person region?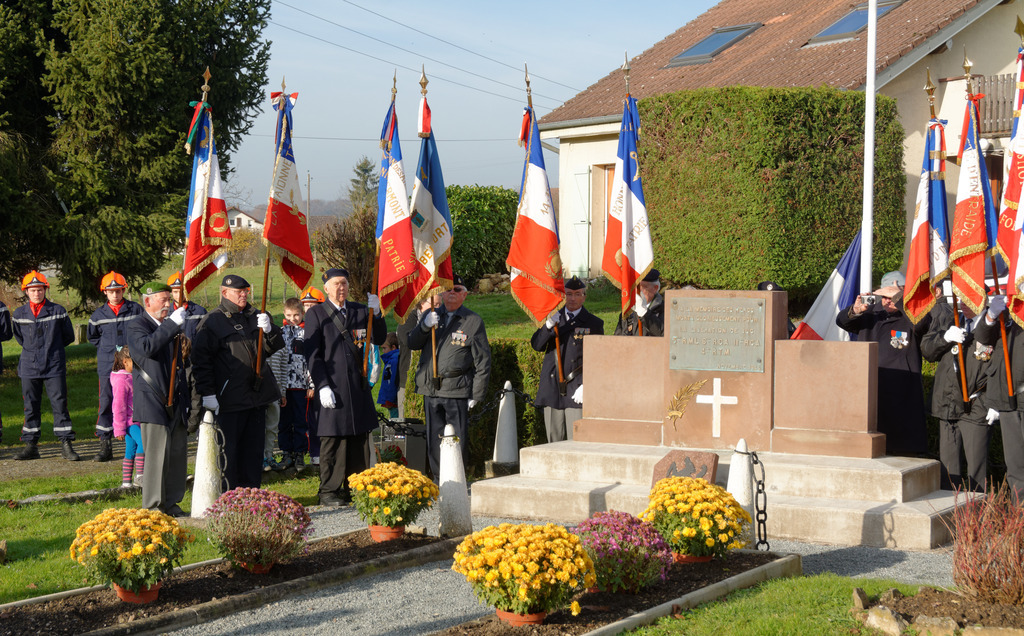
pyautogui.locateOnScreen(301, 263, 388, 508)
